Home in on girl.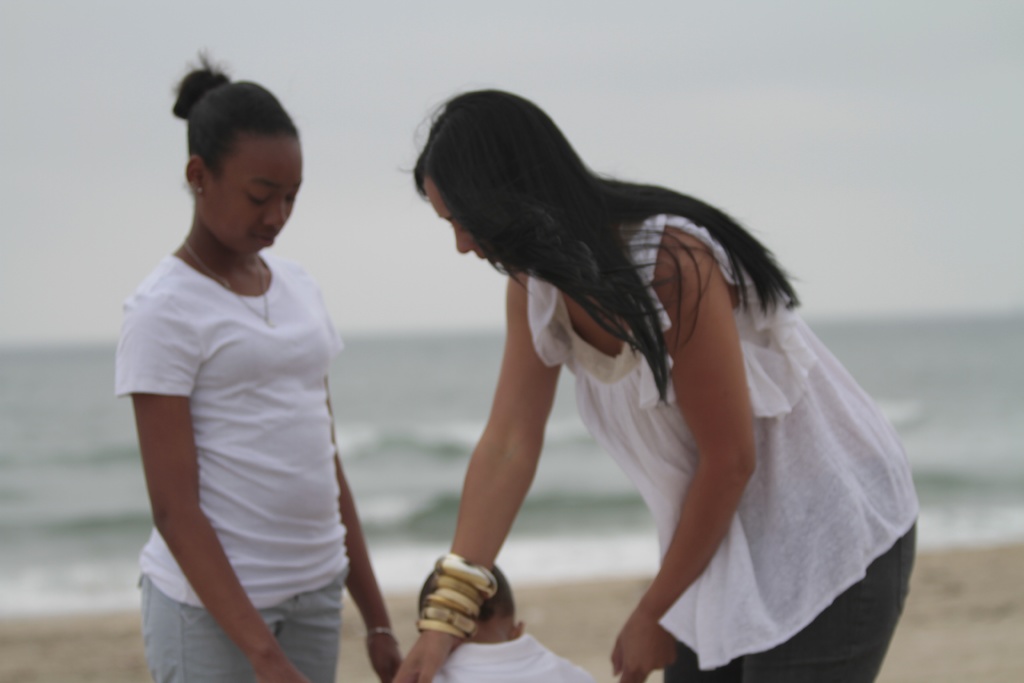
Homed in at {"left": 113, "top": 43, "right": 406, "bottom": 682}.
